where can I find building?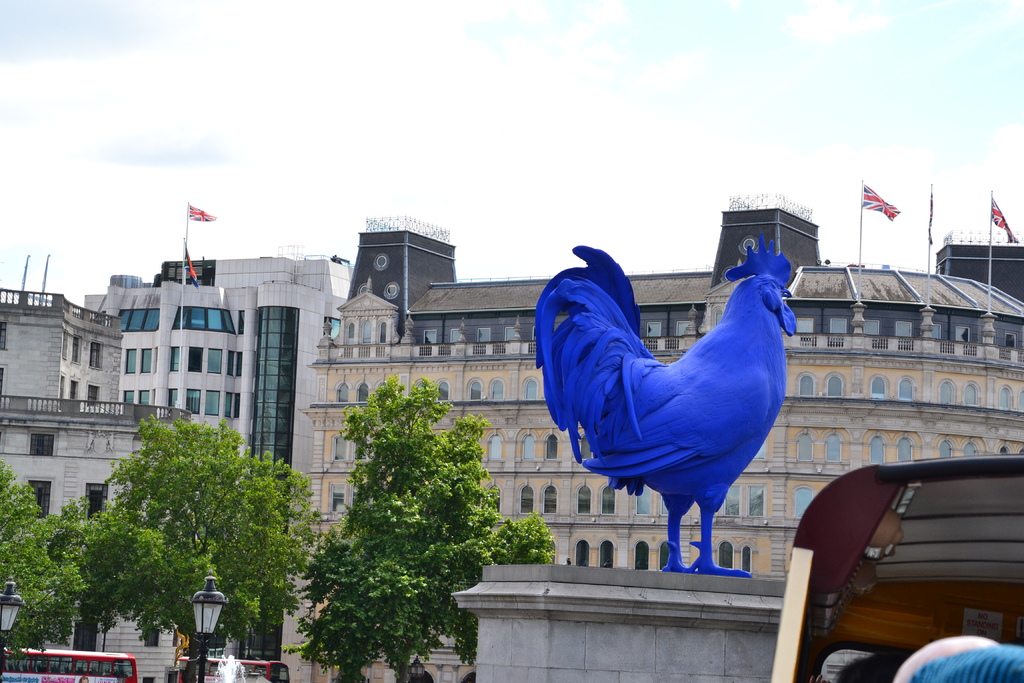
You can find it at left=346, top=193, right=1023, bottom=349.
